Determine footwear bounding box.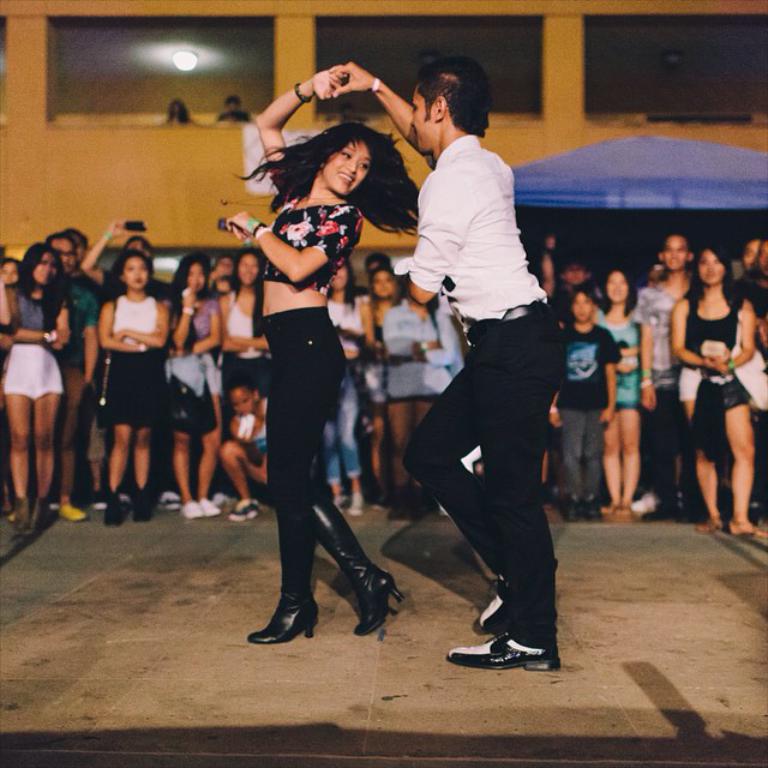
Determined: bbox=[463, 612, 560, 688].
